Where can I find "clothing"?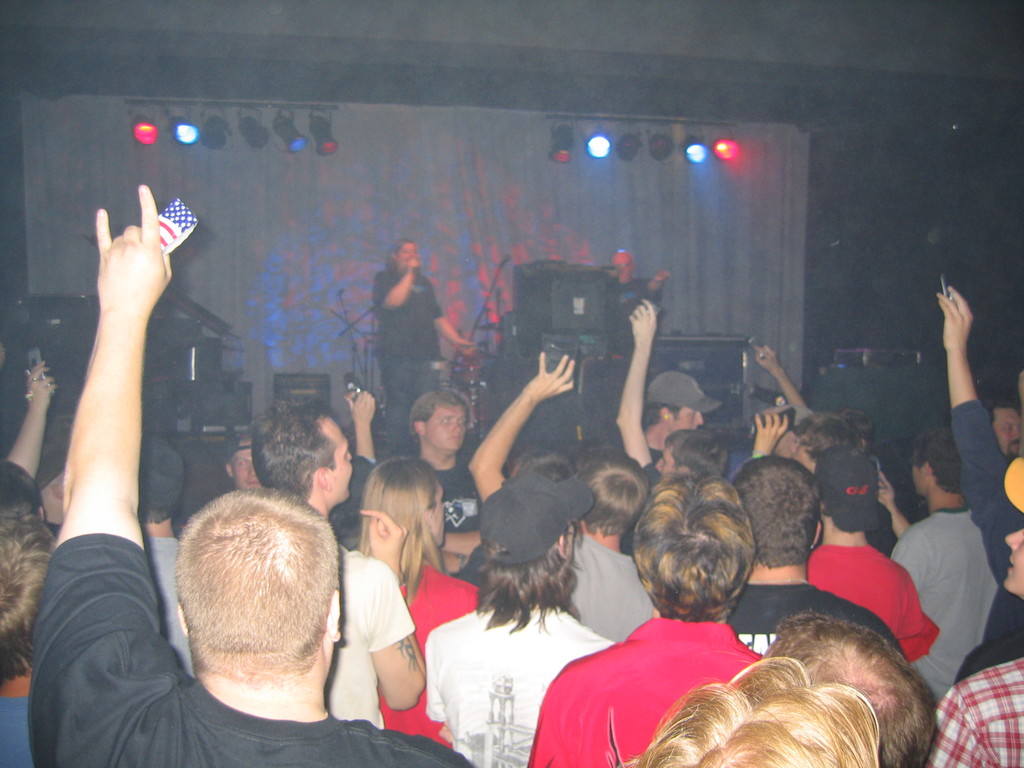
You can find it at l=566, t=520, r=658, b=643.
